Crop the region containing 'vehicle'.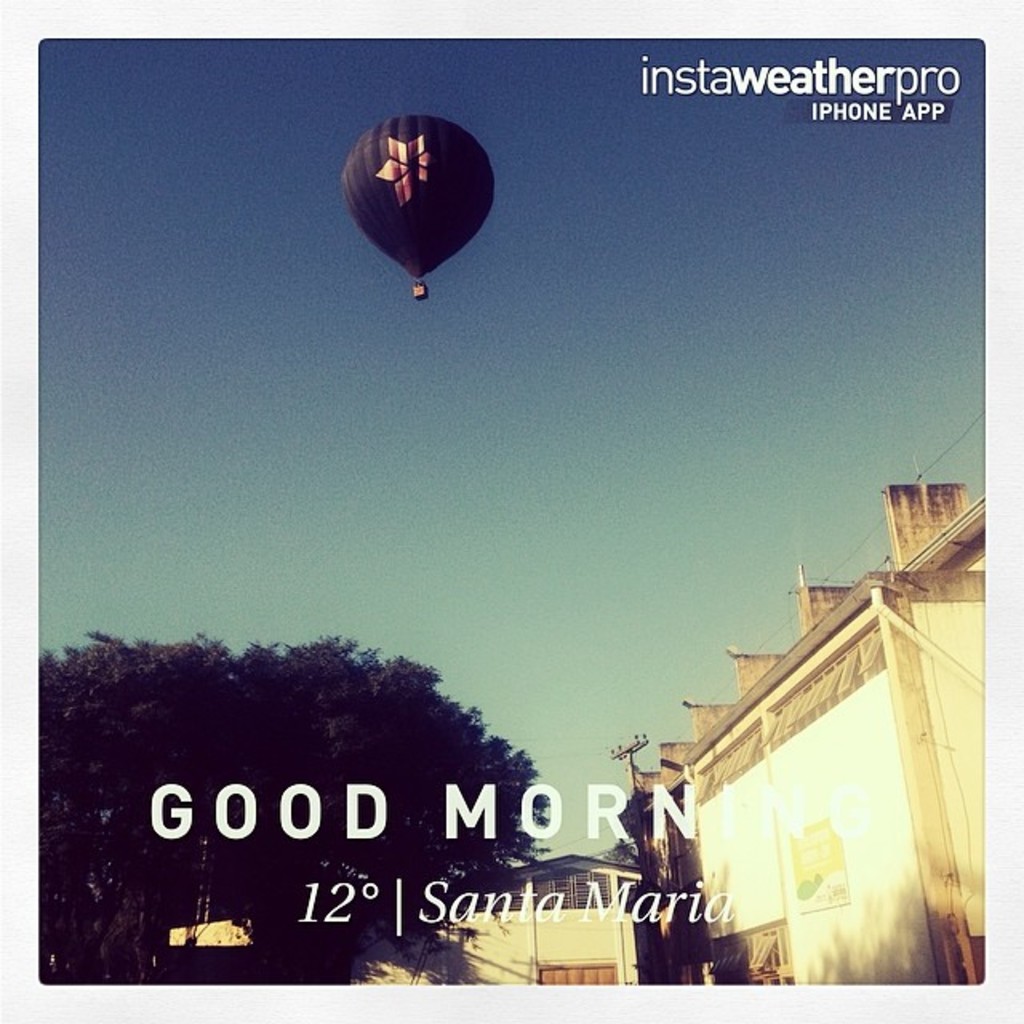
Crop region: 341/114/501/298.
